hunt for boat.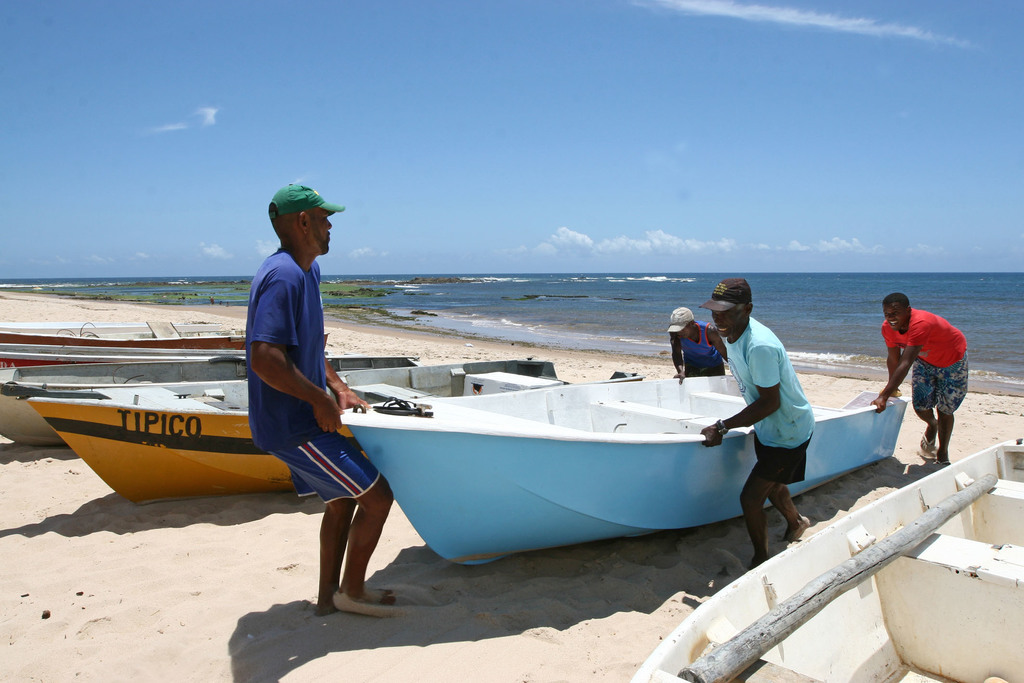
Hunted down at {"left": 0, "top": 340, "right": 260, "bottom": 450}.
